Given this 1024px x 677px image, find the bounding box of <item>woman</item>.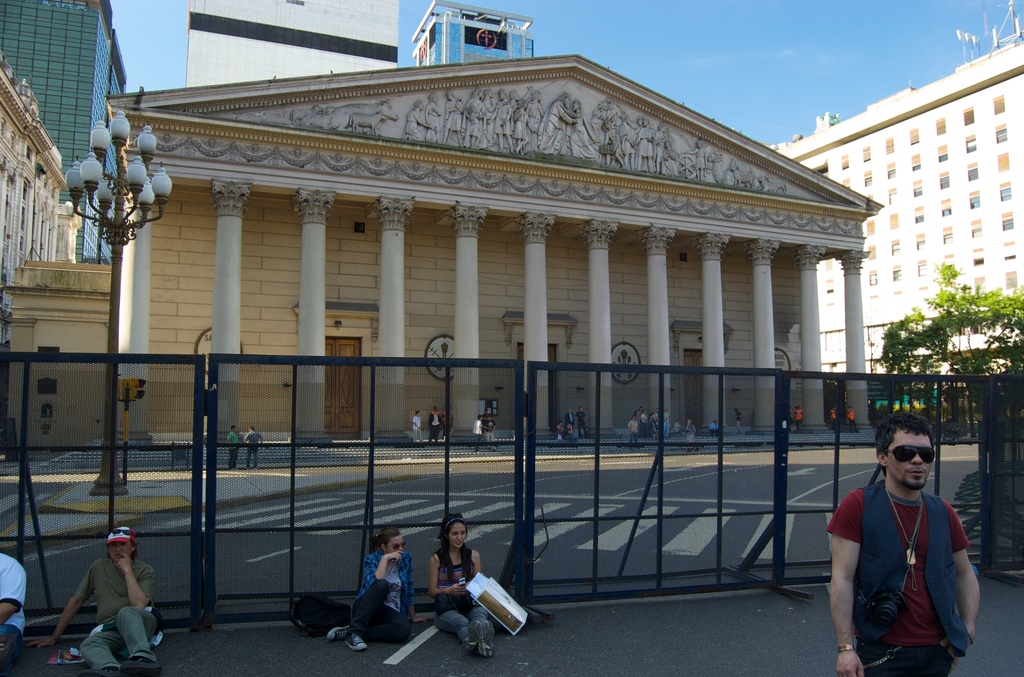
locate(328, 528, 424, 649).
